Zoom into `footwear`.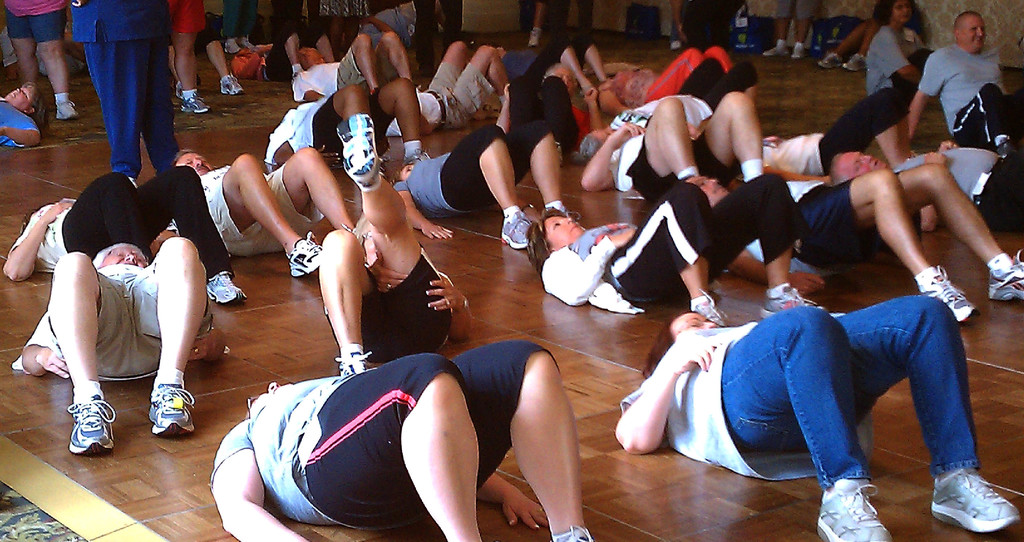
Zoom target: select_region(815, 49, 840, 68).
